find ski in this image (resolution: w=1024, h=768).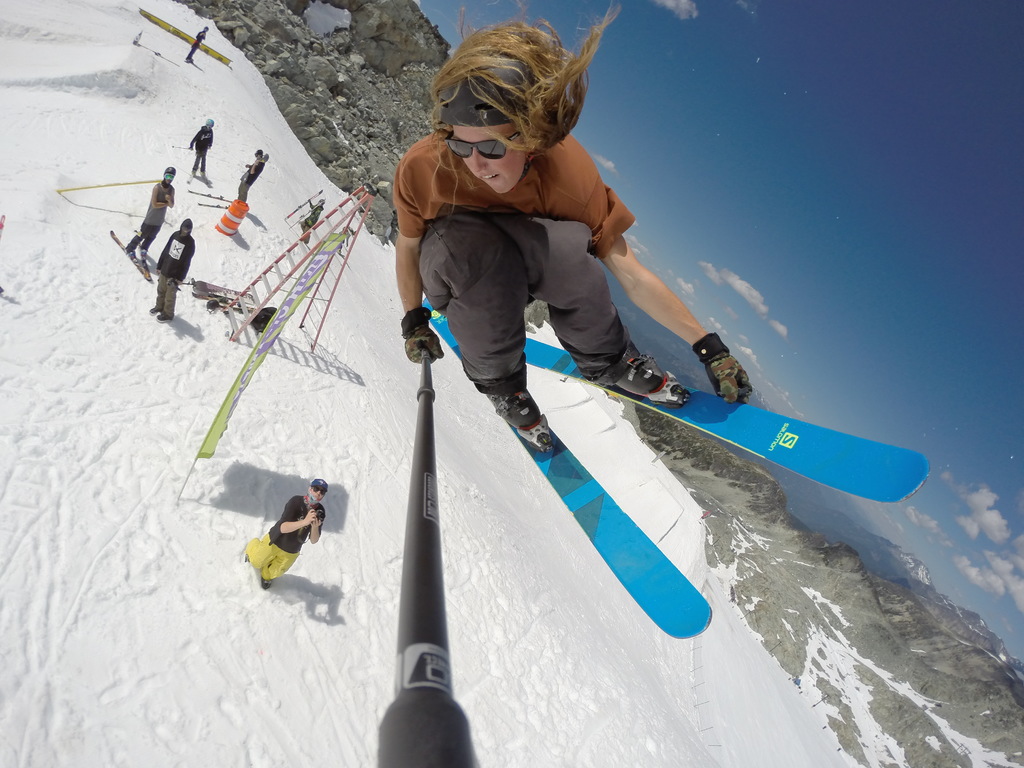
(left=282, top=187, right=326, bottom=221).
